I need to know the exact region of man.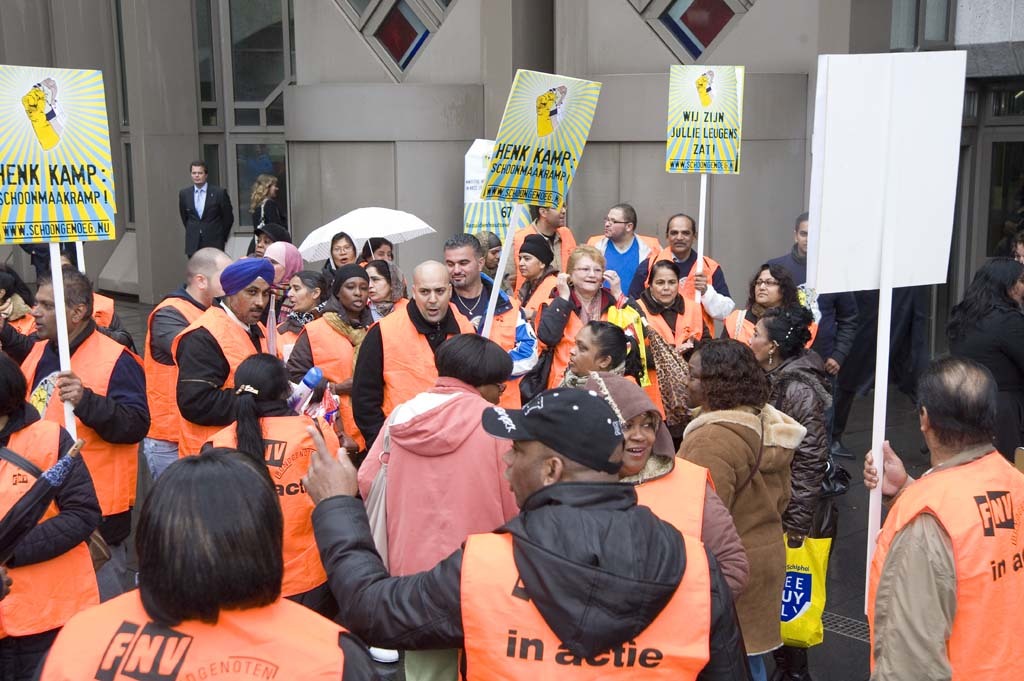
Region: [left=0, top=255, right=158, bottom=547].
